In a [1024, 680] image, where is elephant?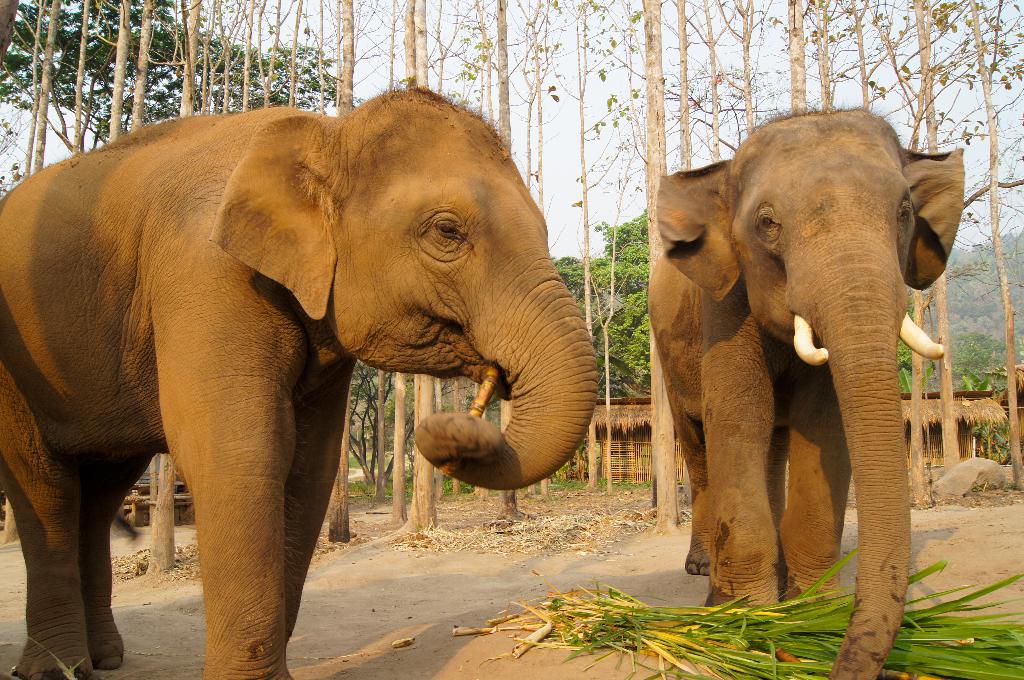
bbox(0, 87, 573, 679).
